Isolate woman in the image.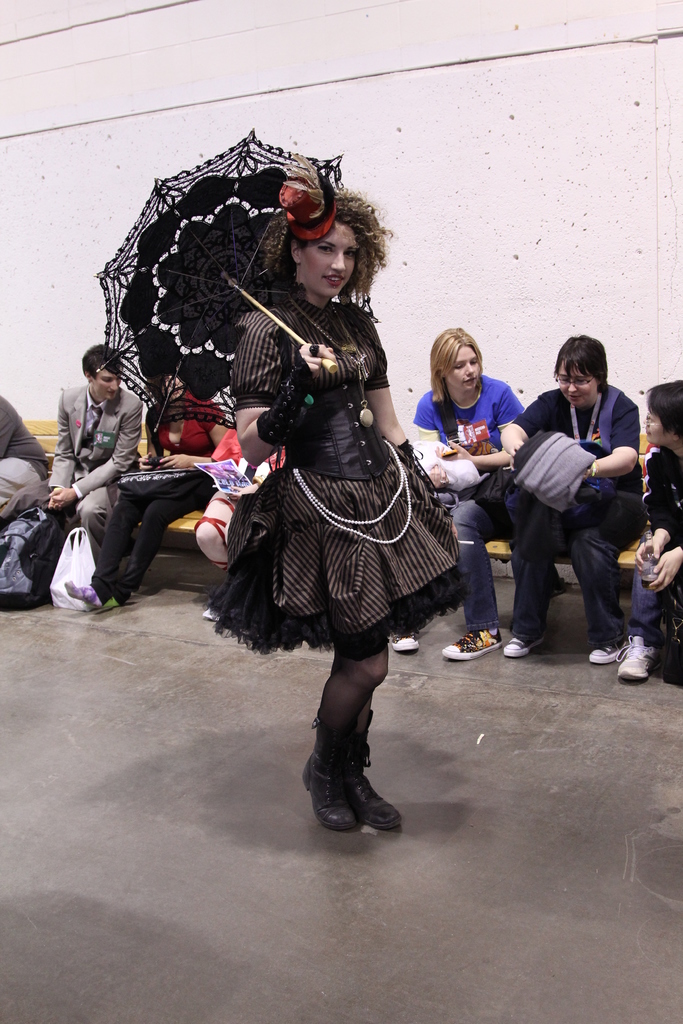
Isolated region: bbox=(62, 371, 231, 607).
